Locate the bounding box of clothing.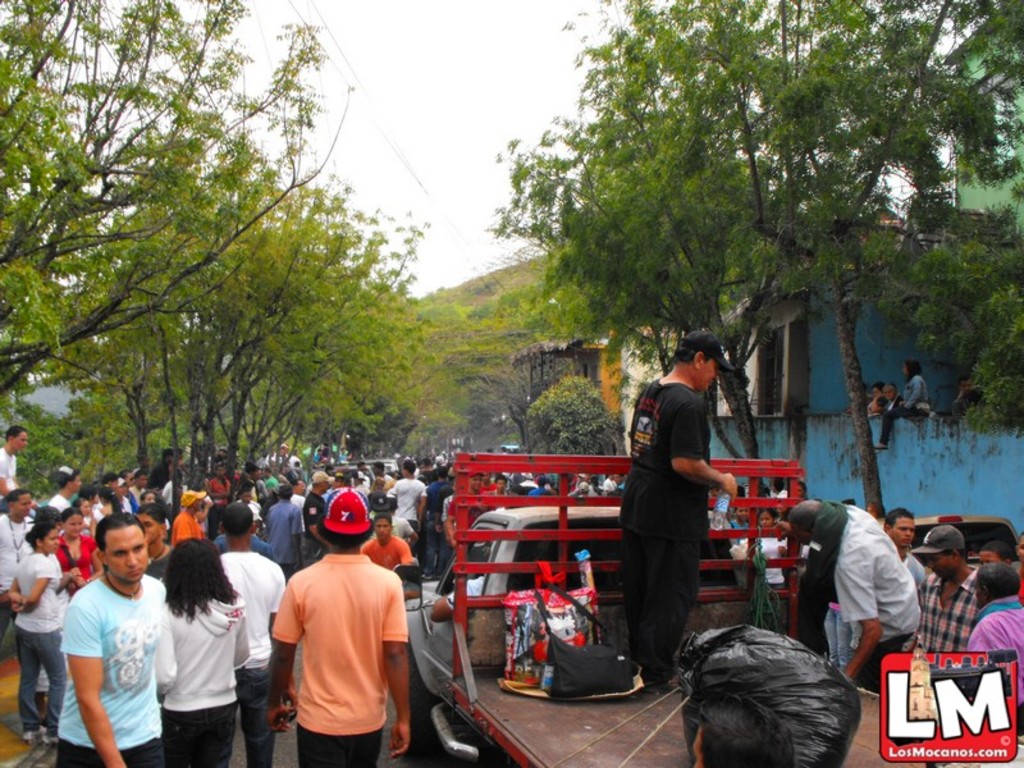
Bounding box: 223,547,283,767.
